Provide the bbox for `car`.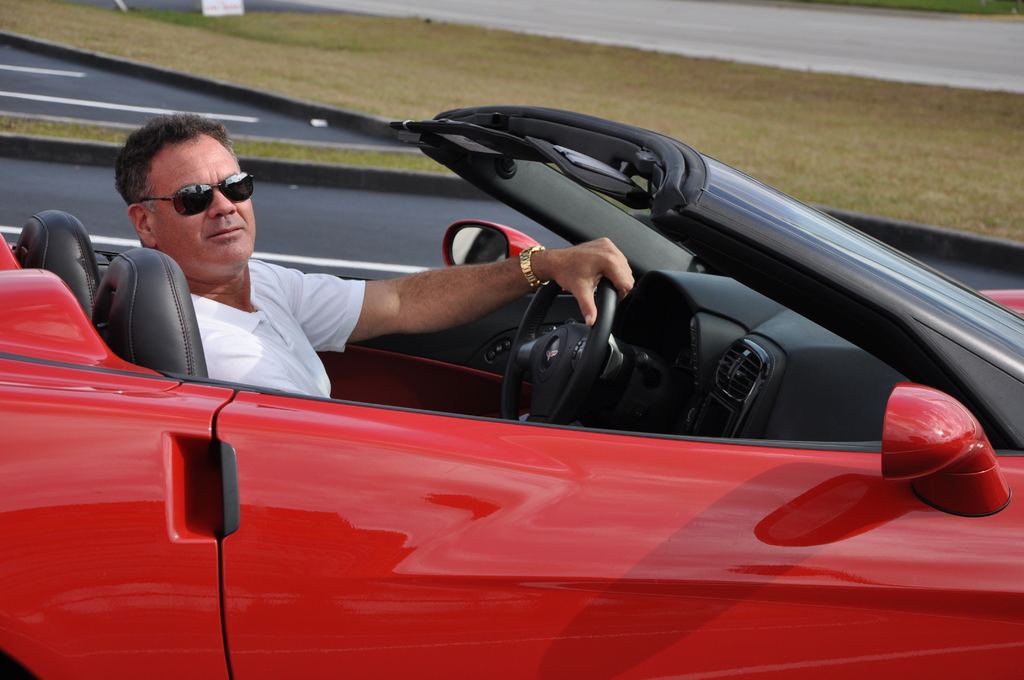
{"x1": 2, "y1": 108, "x2": 1023, "y2": 679}.
